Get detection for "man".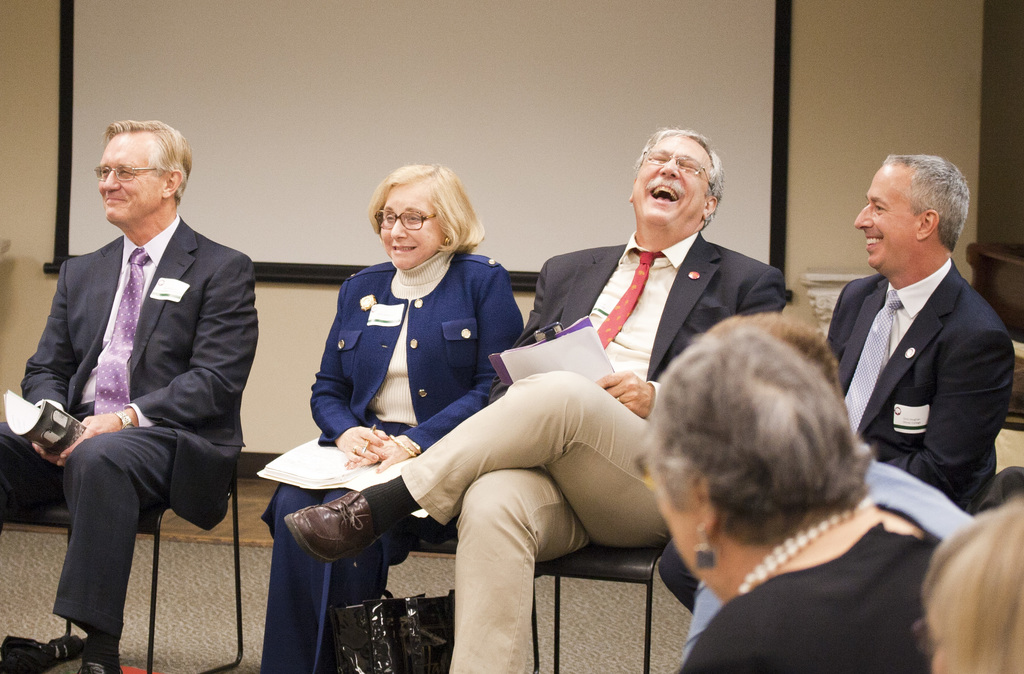
Detection: (left=657, top=154, right=1016, bottom=611).
